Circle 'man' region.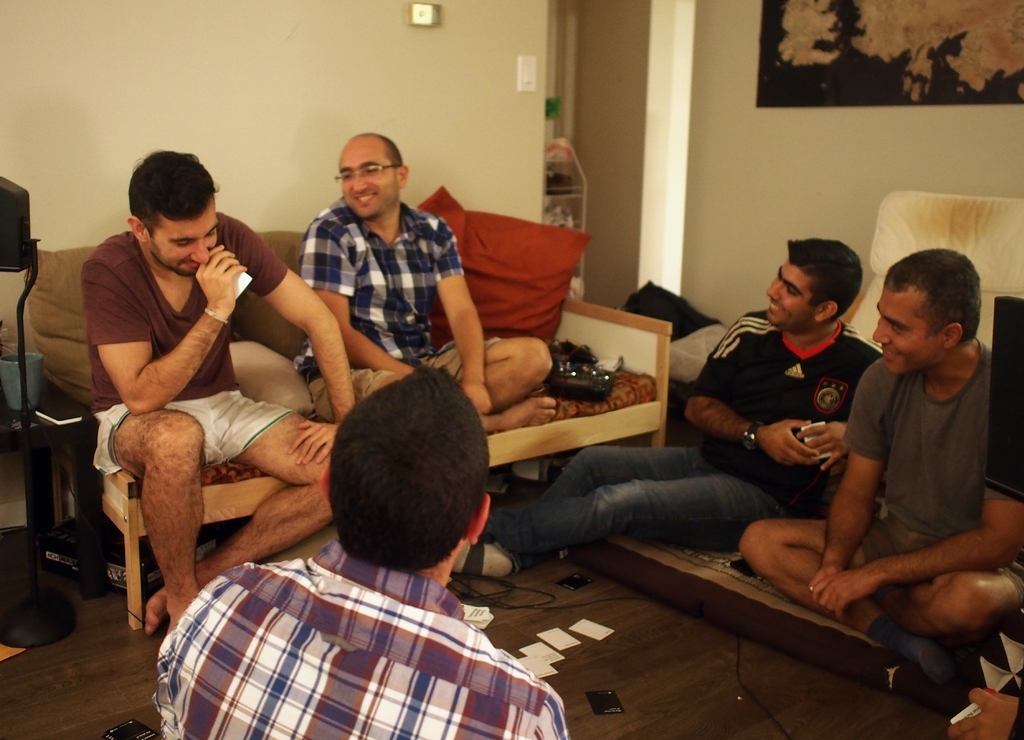
Region: (left=149, top=364, right=572, bottom=739).
